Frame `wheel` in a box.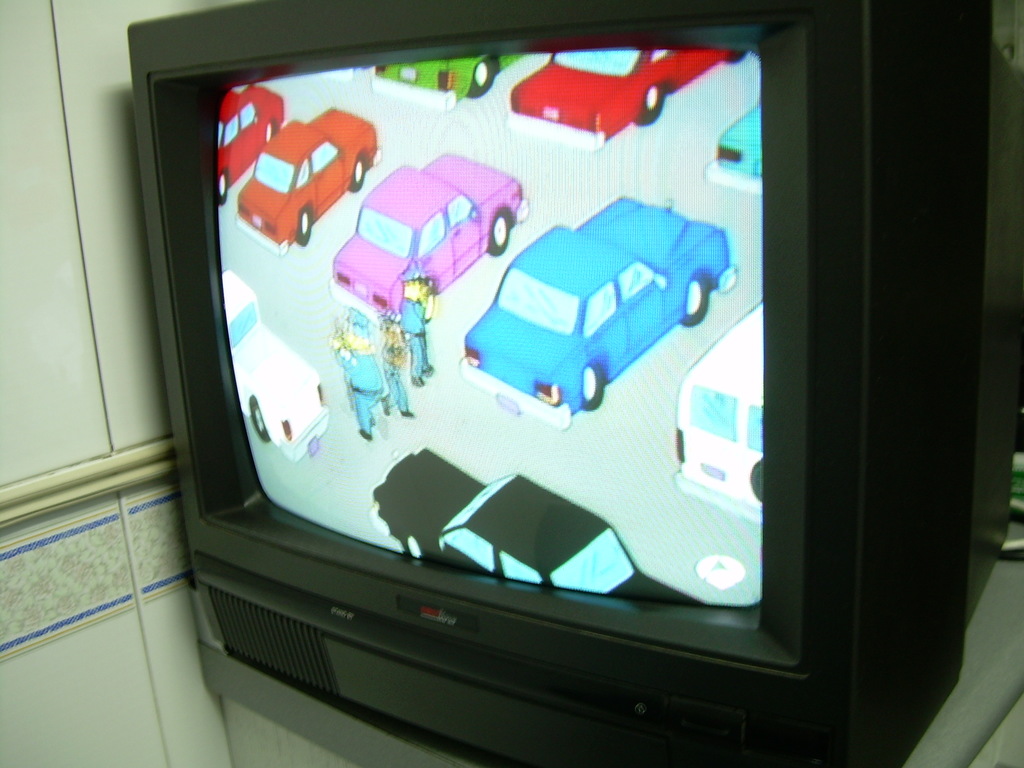
(left=730, top=49, right=743, bottom=63).
